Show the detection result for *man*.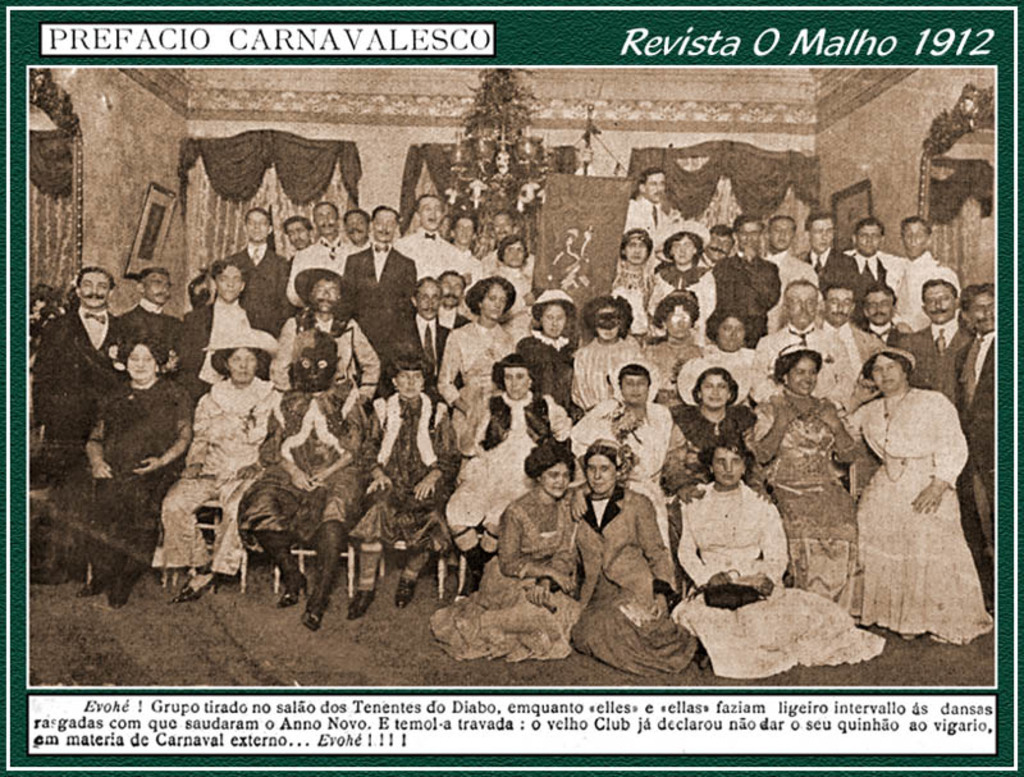
[23, 261, 137, 586].
